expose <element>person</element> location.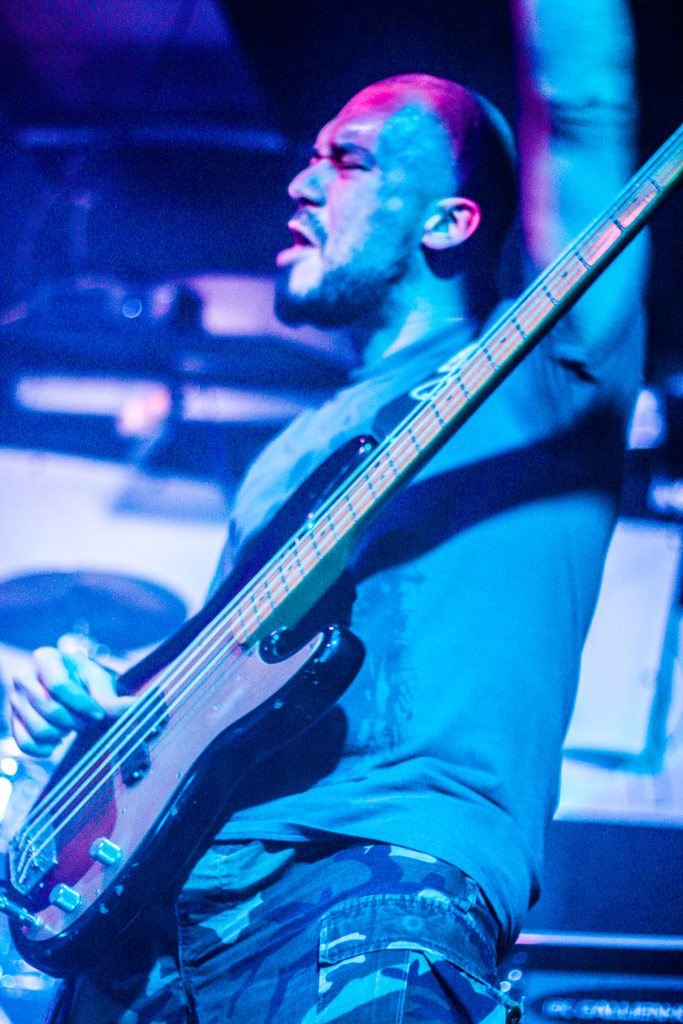
Exposed at [left=78, top=54, right=620, bottom=1009].
